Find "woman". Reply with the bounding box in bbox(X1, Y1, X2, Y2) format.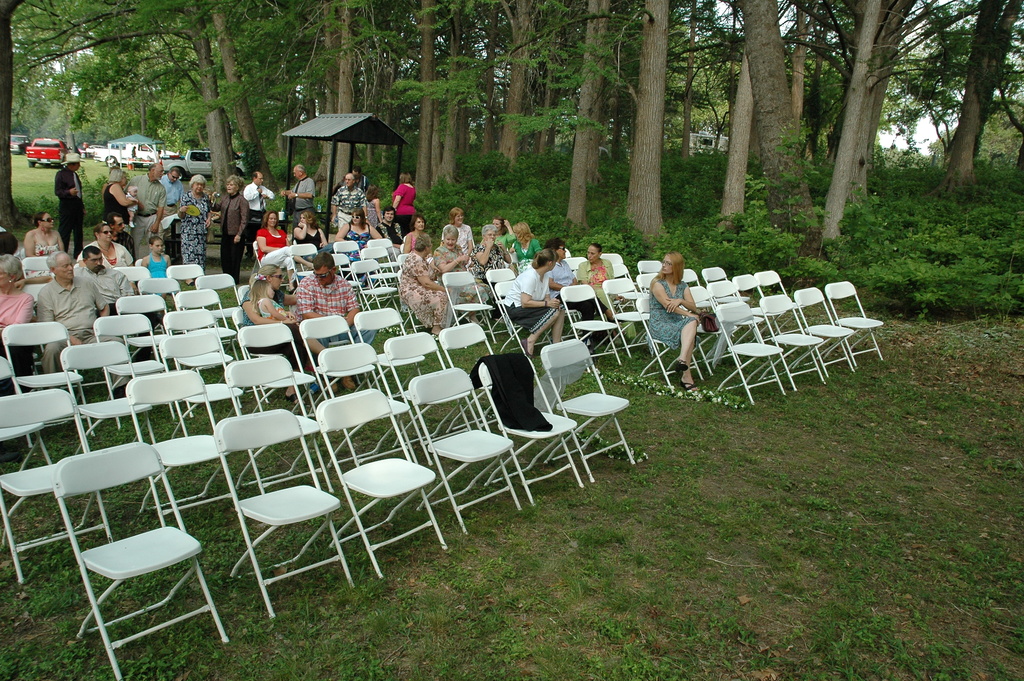
bbox(434, 224, 496, 307).
